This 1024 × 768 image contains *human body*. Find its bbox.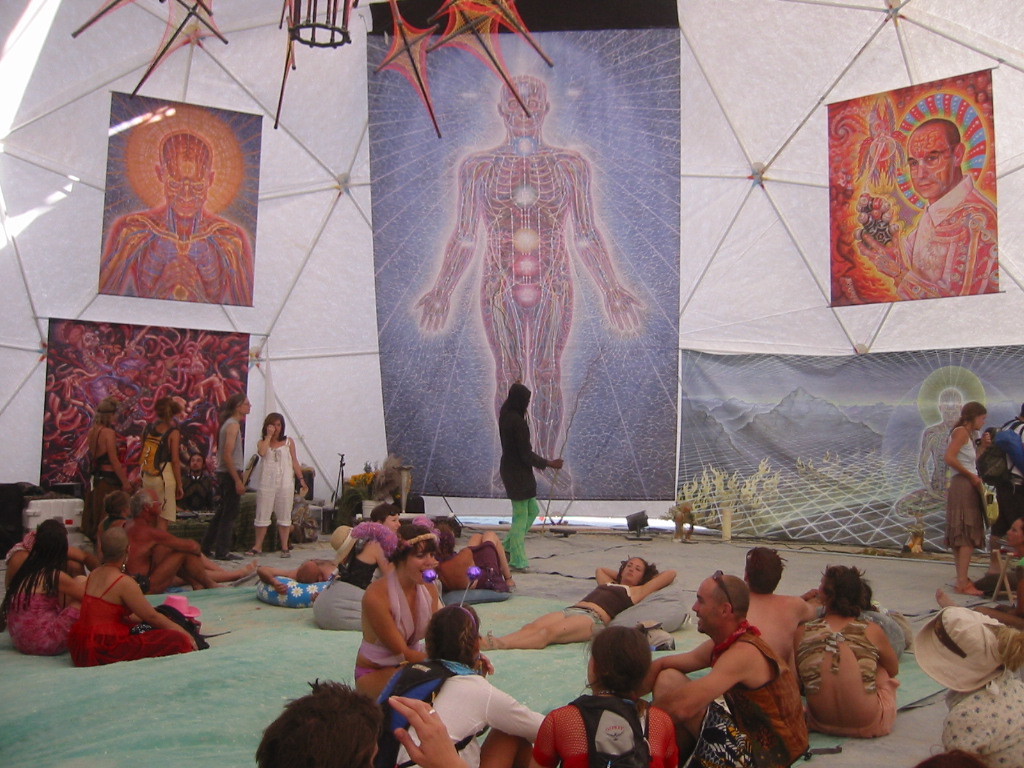
490/406/567/568.
